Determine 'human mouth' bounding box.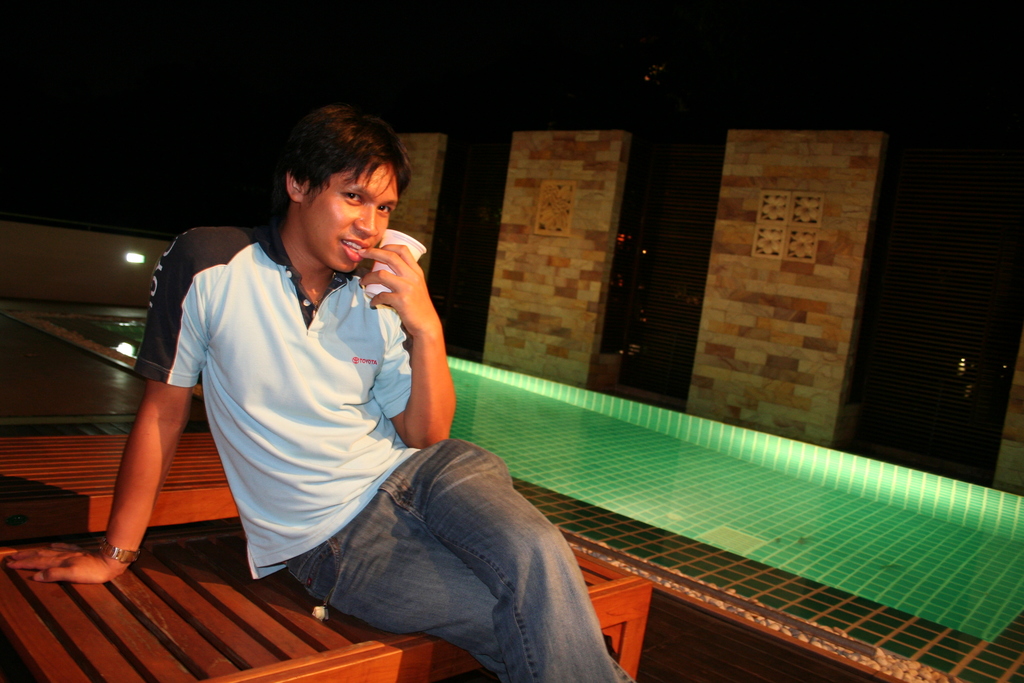
Determined: locate(340, 238, 369, 262).
